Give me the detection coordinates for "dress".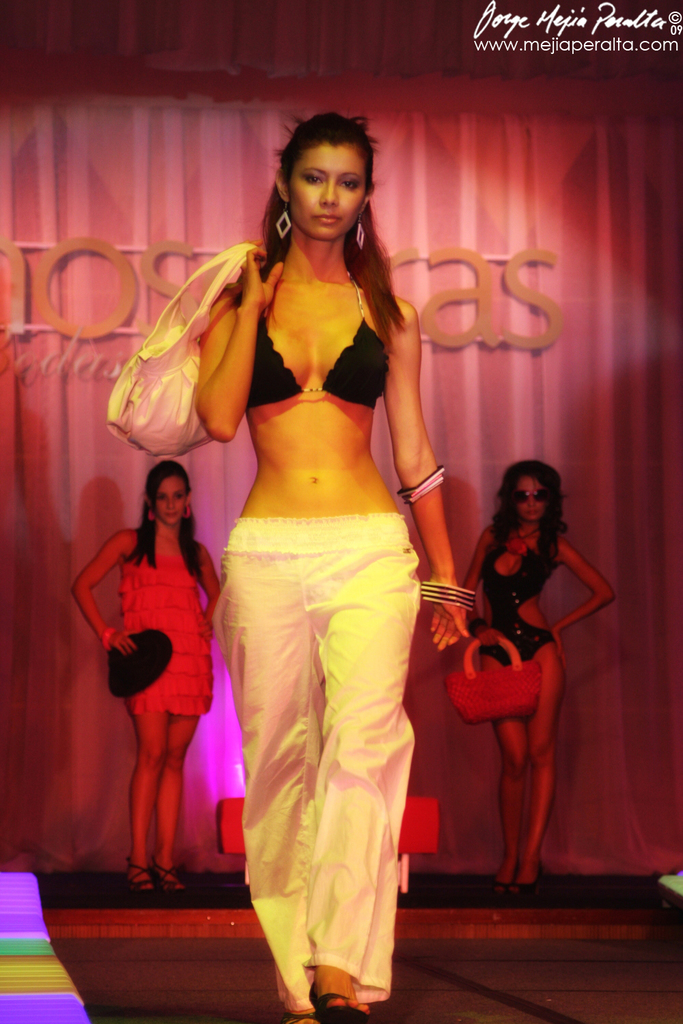
[left=116, top=516, right=217, bottom=715].
